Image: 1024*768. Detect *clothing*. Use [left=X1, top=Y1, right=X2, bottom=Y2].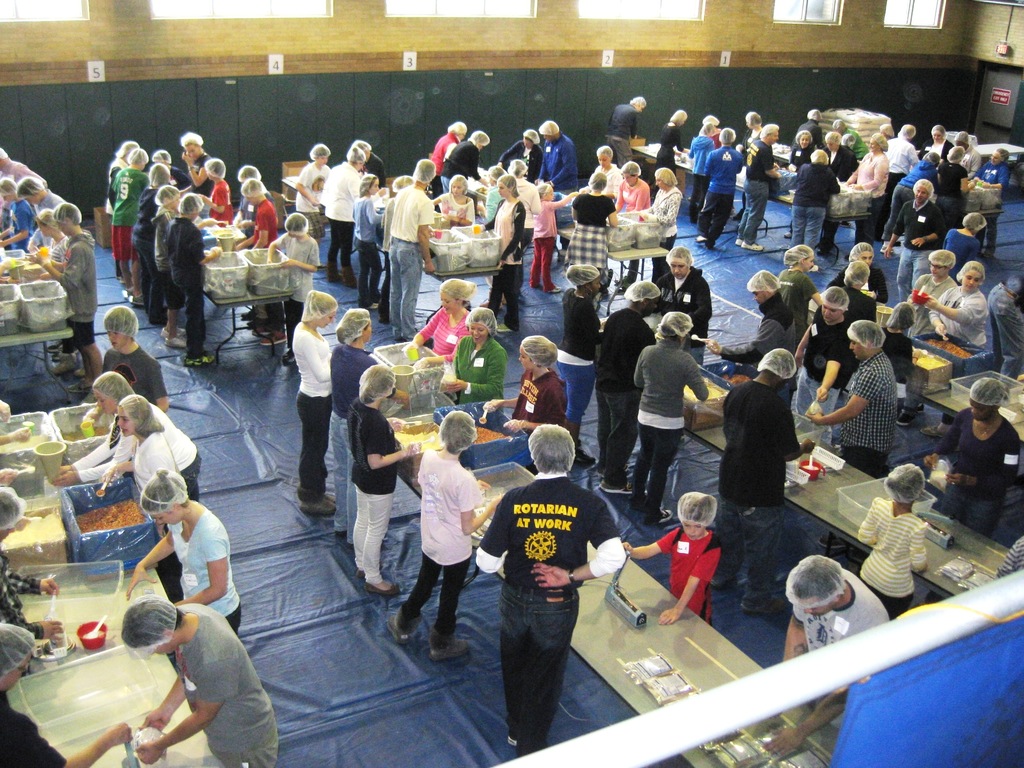
[left=207, top=176, right=234, bottom=220].
